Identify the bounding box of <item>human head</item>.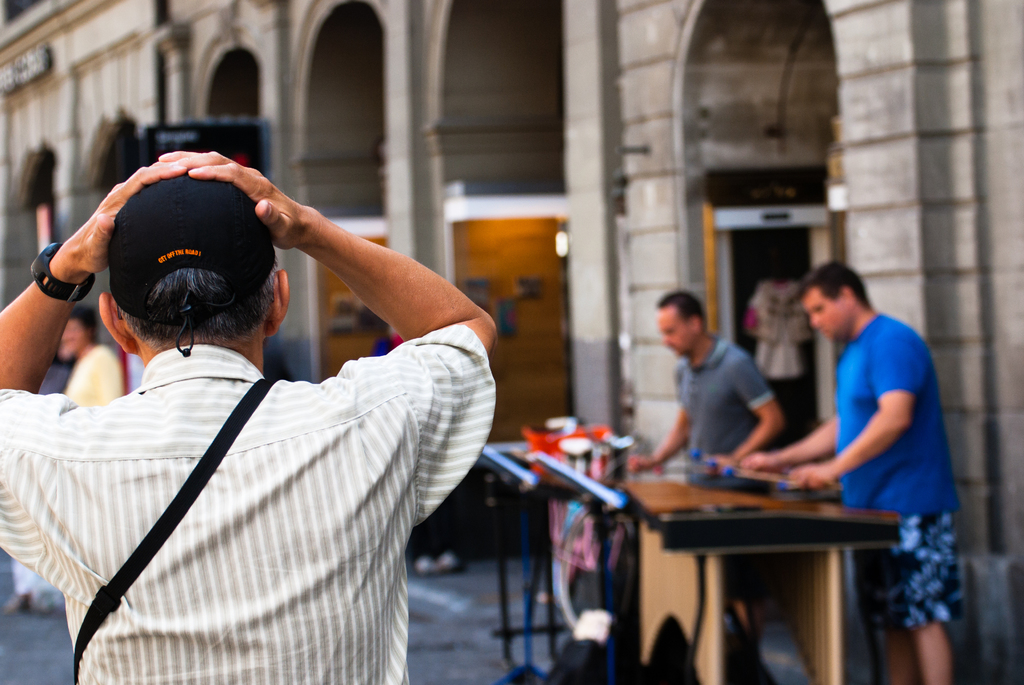
pyautogui.locateOnScreen(98, 166, 292, 359).
